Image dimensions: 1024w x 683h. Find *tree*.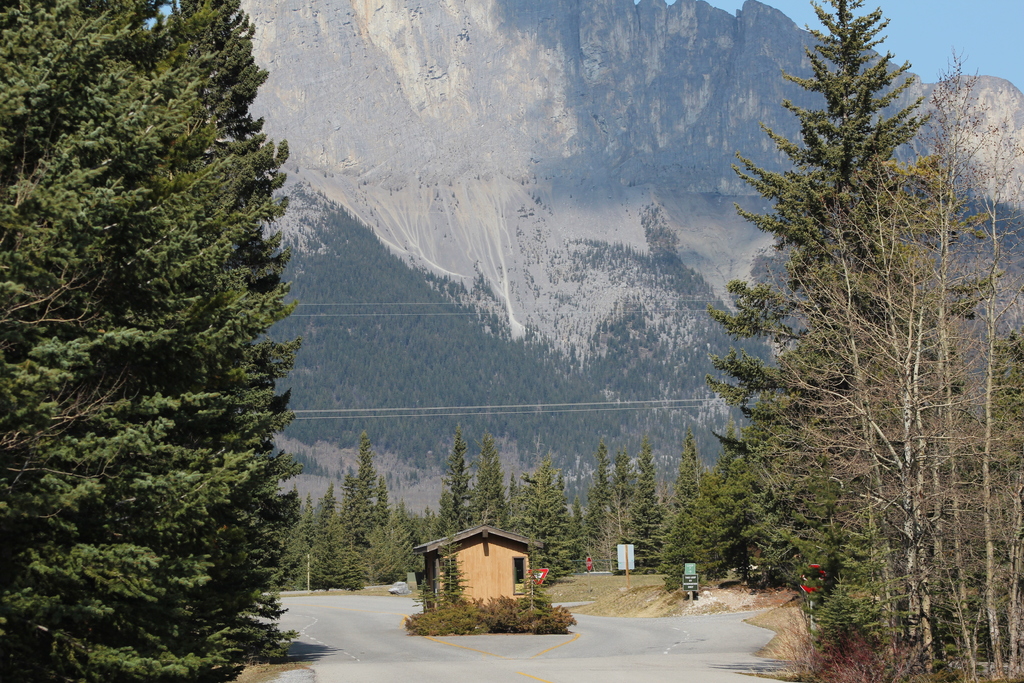
rect(591, 446, 630, 568).
